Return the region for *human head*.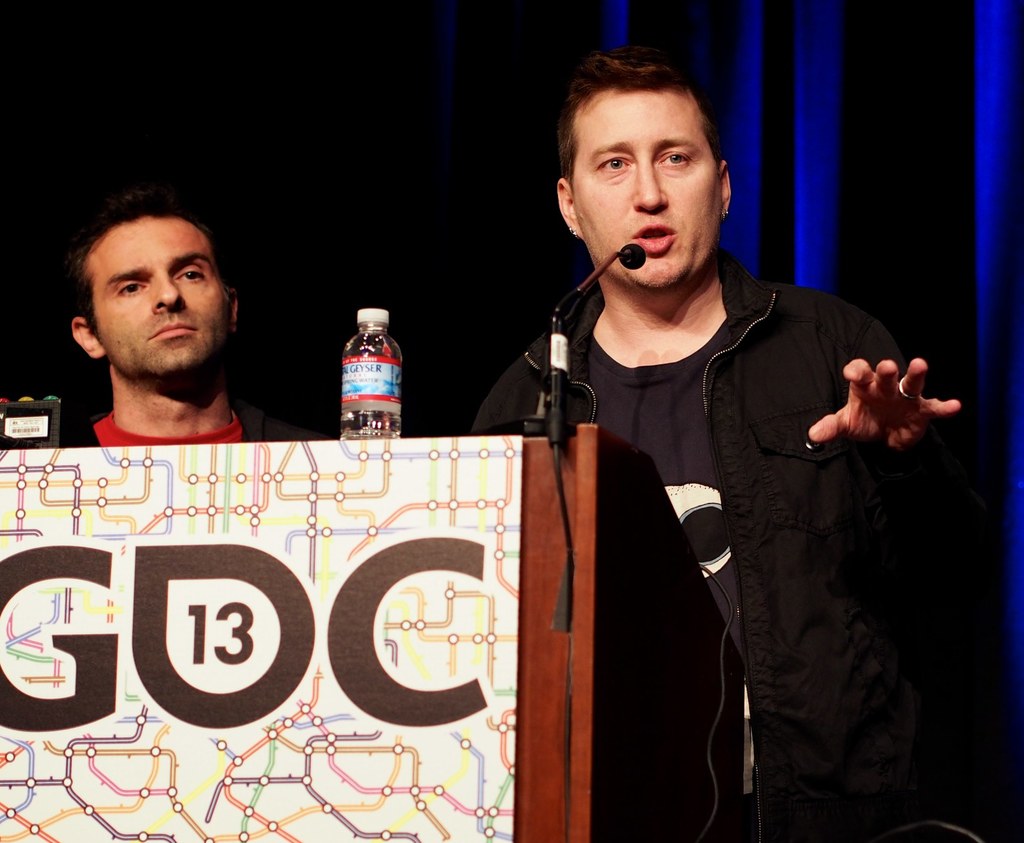
left=551, top=33, right=740, bottom=293.
